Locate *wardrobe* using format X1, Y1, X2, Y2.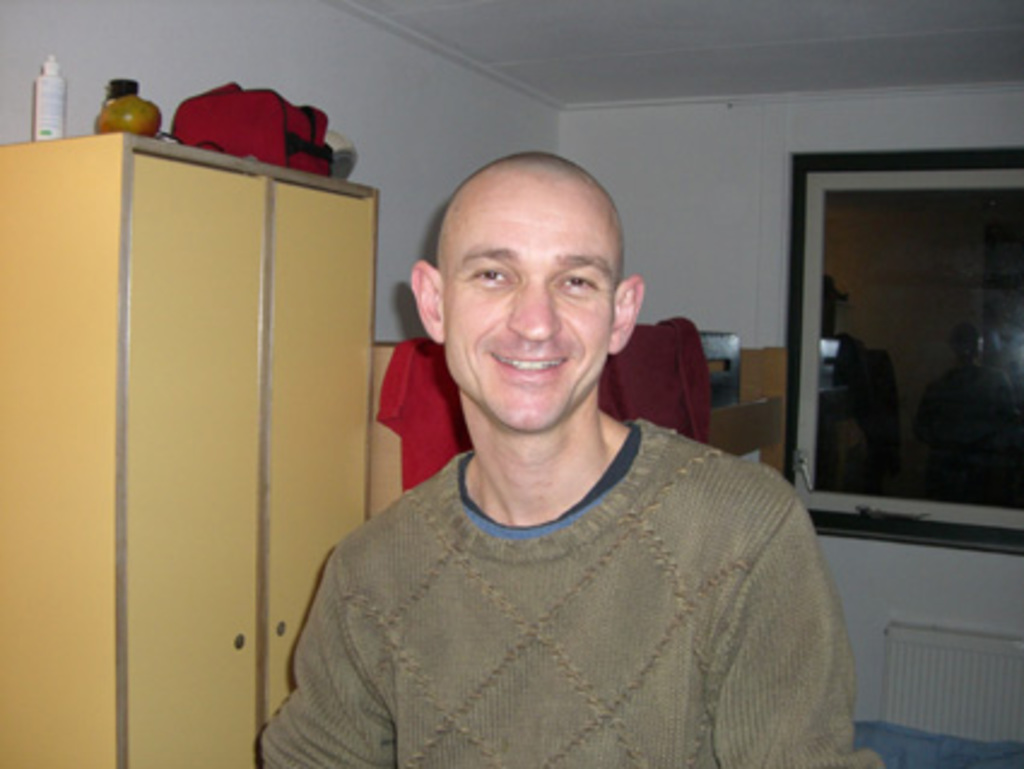
0, 128, 373, 767.
